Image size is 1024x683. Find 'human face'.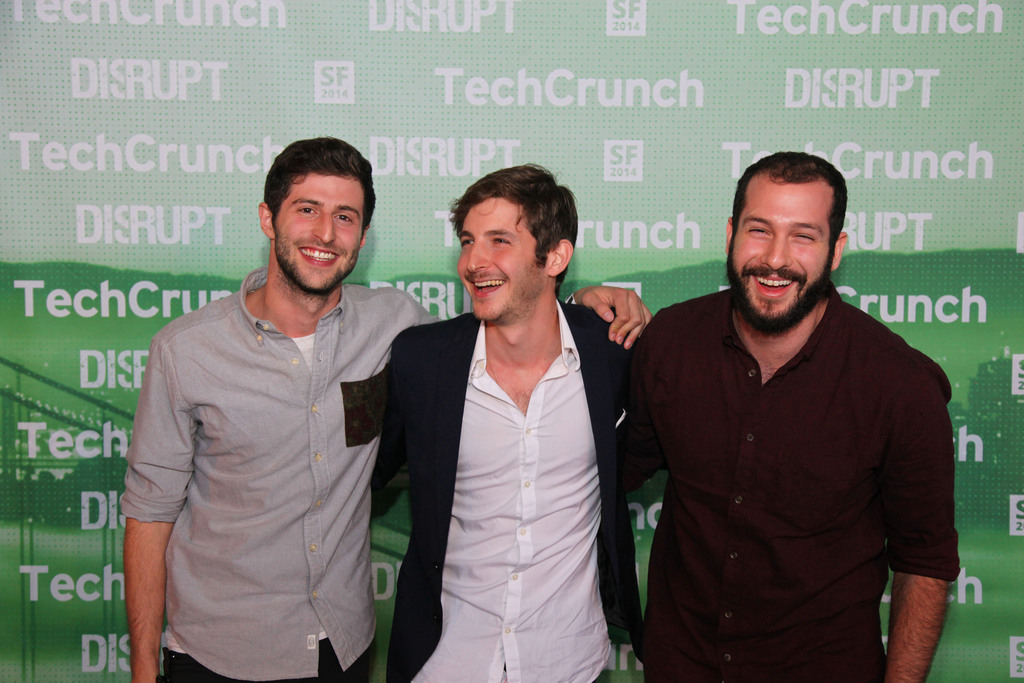
crop(271, 173, 367, 292).
